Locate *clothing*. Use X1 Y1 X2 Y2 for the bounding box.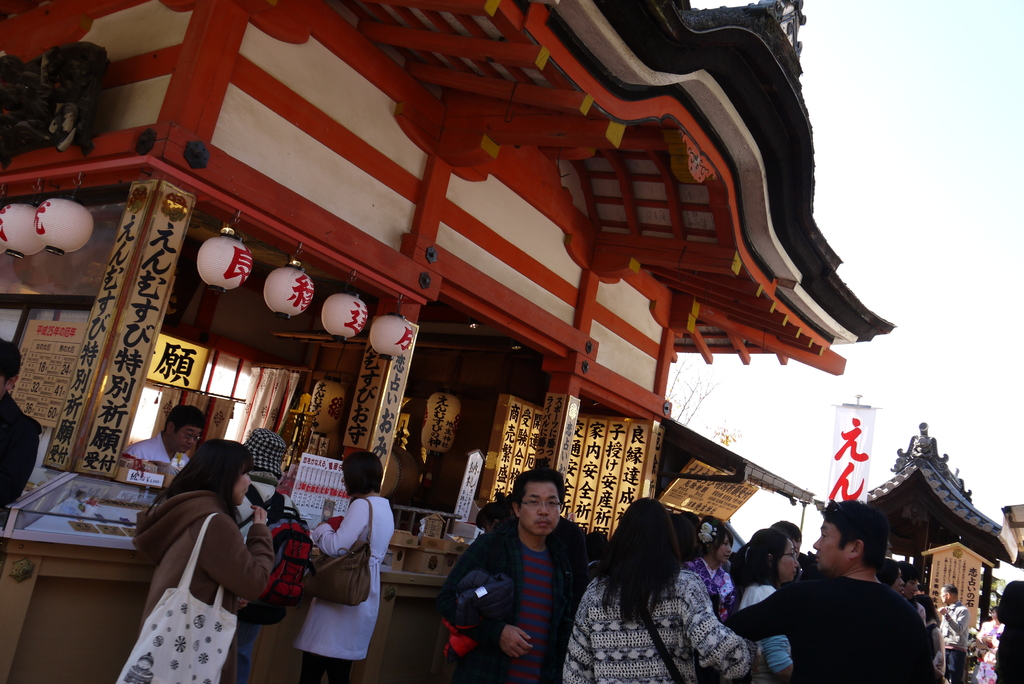
727 573 792 681.
